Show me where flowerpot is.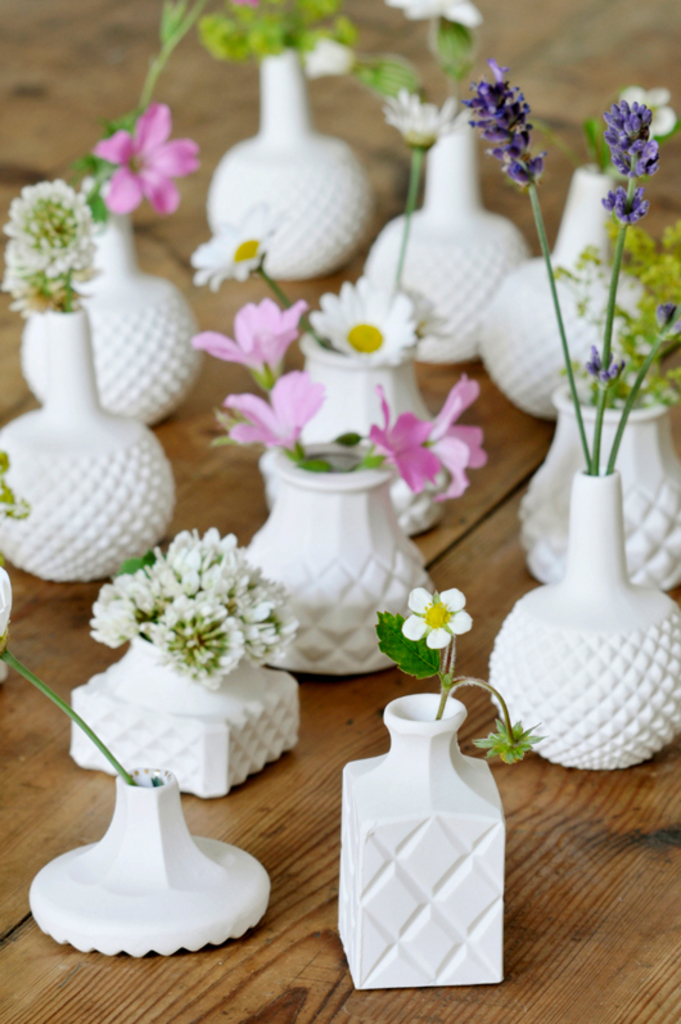
flowerpot is at <region>23, 761, 275, 961</region>.
